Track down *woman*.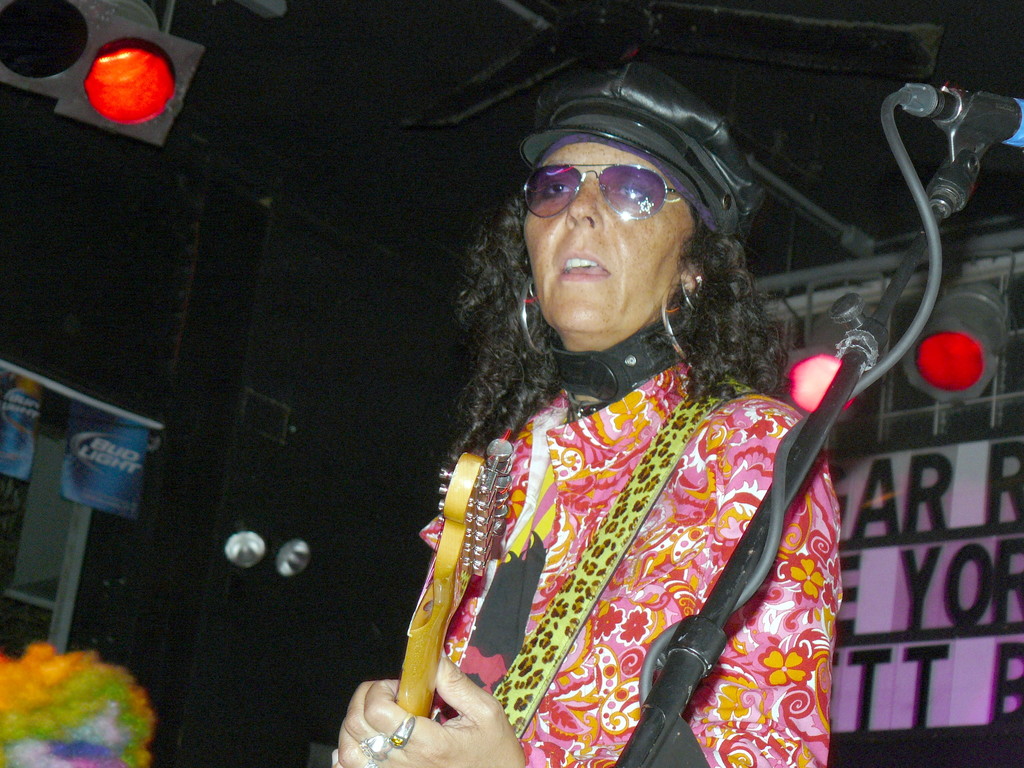
Tracked to 368:52:895:767.
